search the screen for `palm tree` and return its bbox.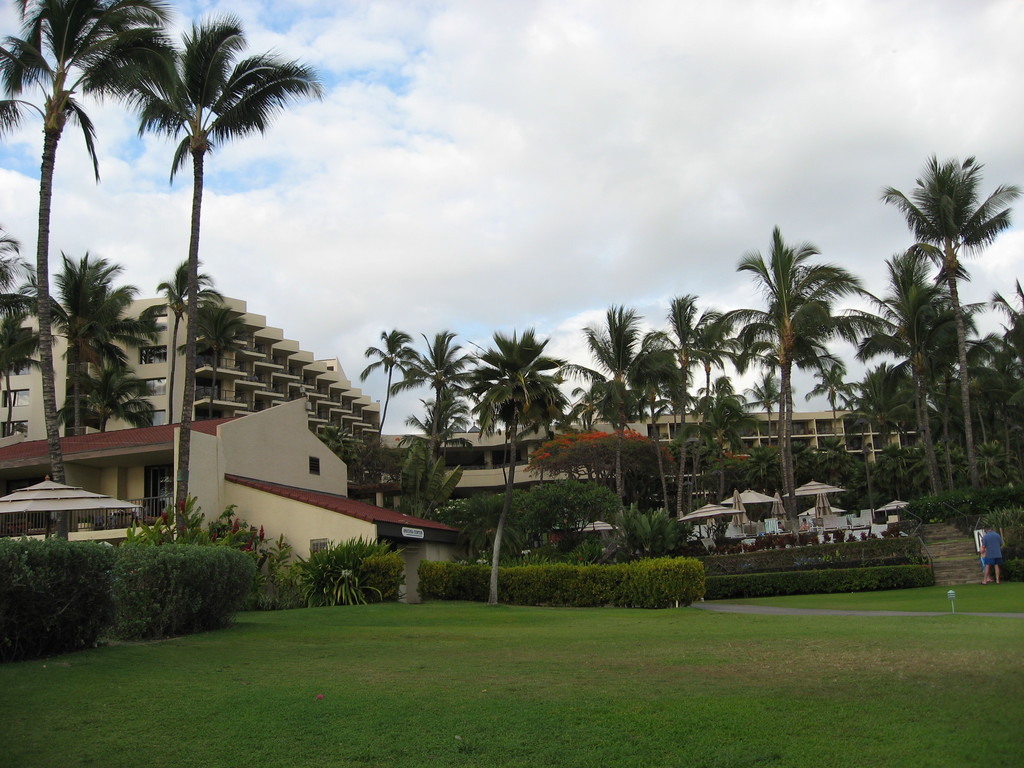
Found: [698, 302, 758, 446].
